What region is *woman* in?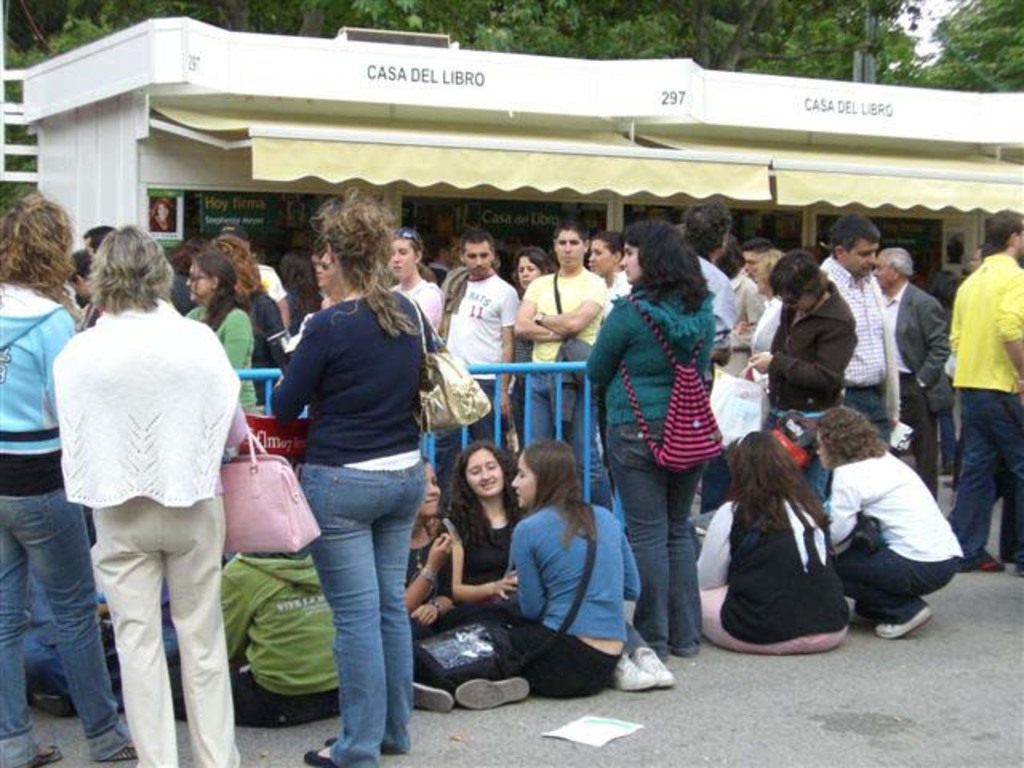
{"left": 442, "top": 434, "right": 645, "bottom": 718}.
